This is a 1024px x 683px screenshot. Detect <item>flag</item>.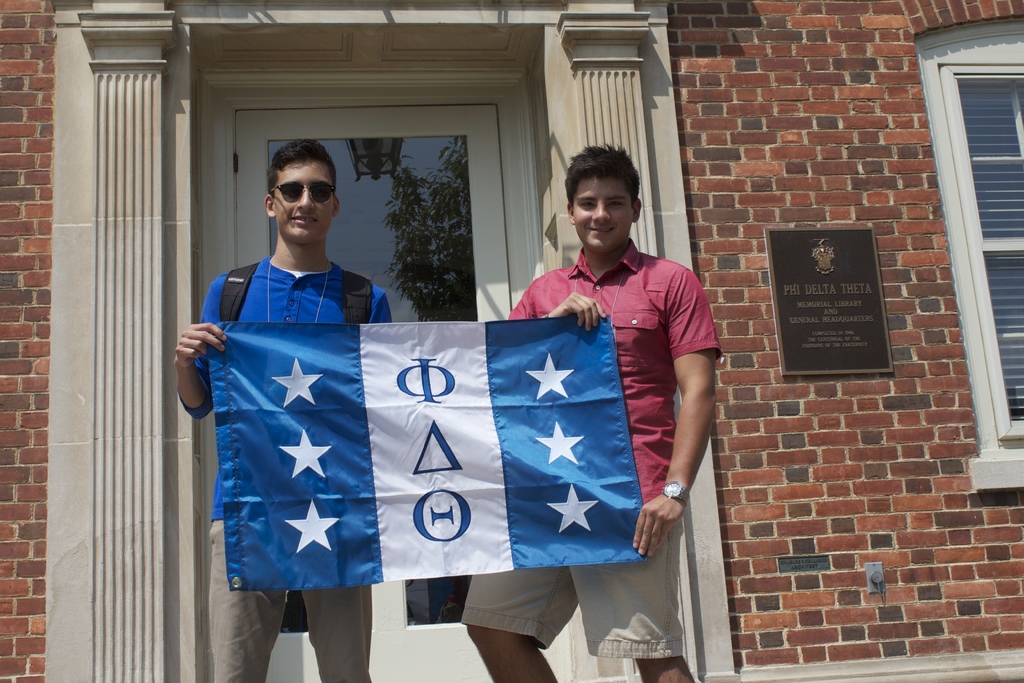
l=207, t=312, r=647, b=590.
